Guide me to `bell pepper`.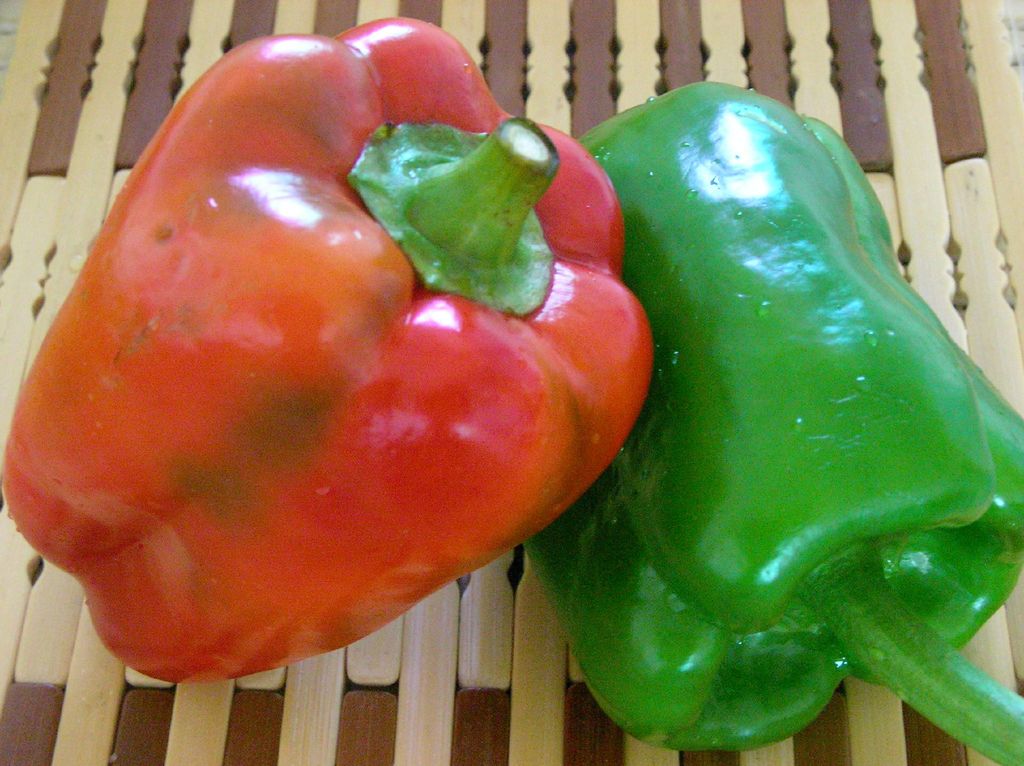
Guidance: (4,16,652,689).
